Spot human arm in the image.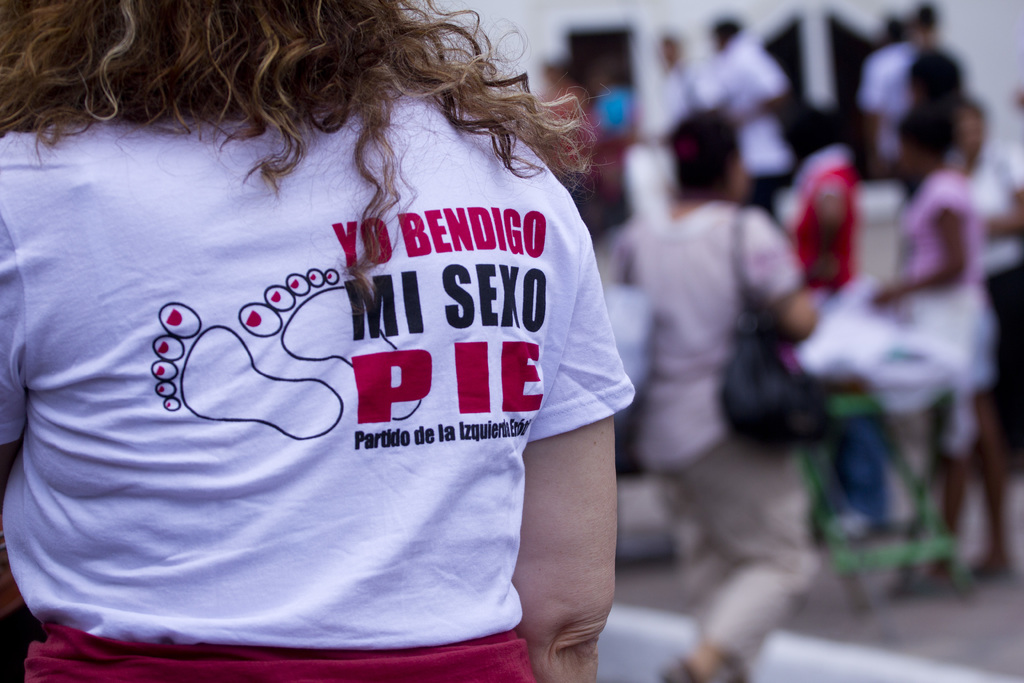
human arm found at select_region(601, 217, 662, 295).
